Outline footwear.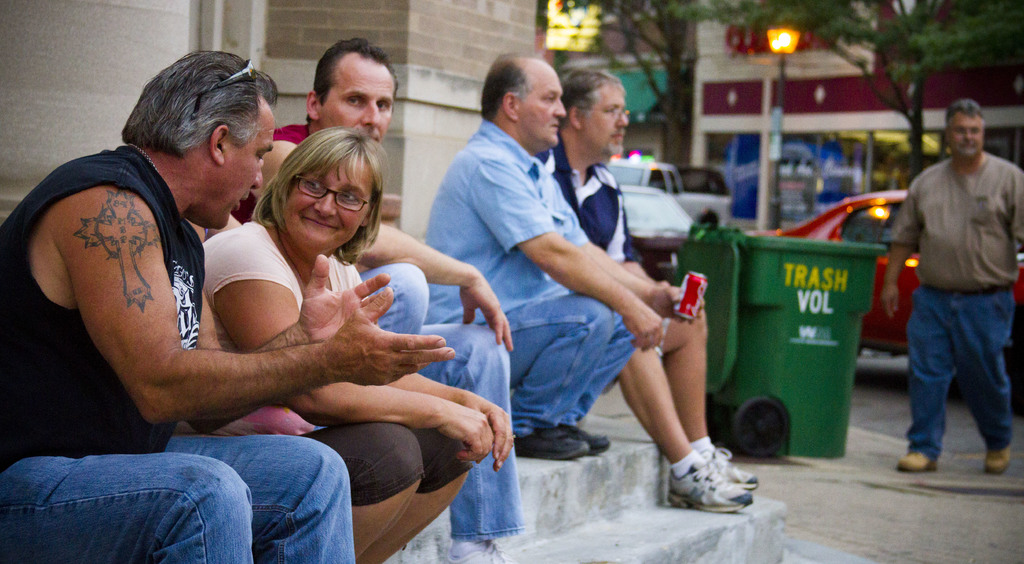
Outline: <region>698, 443, 760, 492</region>.
